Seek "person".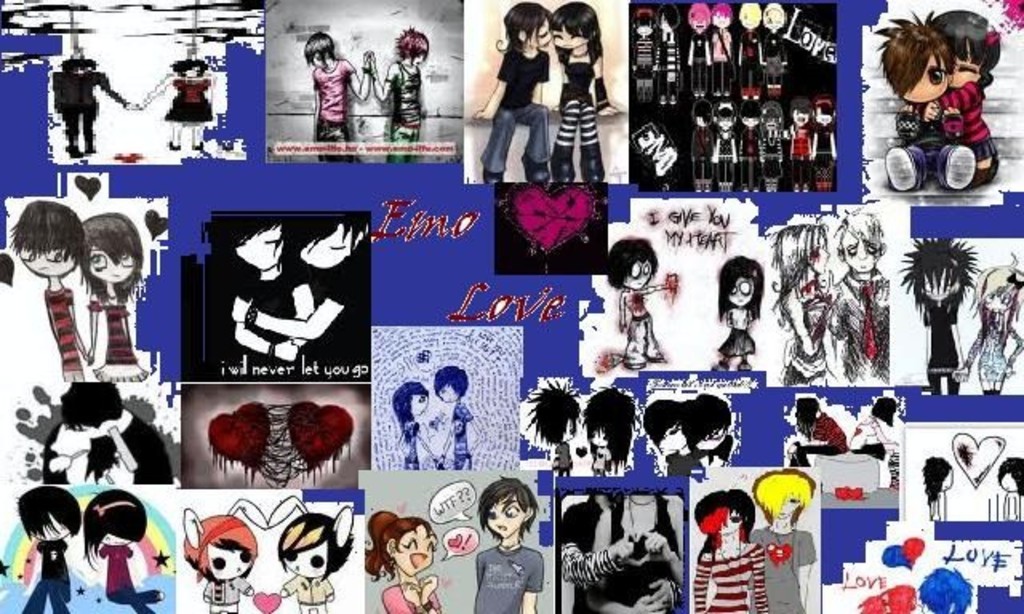
select_region(133, 54, 216, 150).
